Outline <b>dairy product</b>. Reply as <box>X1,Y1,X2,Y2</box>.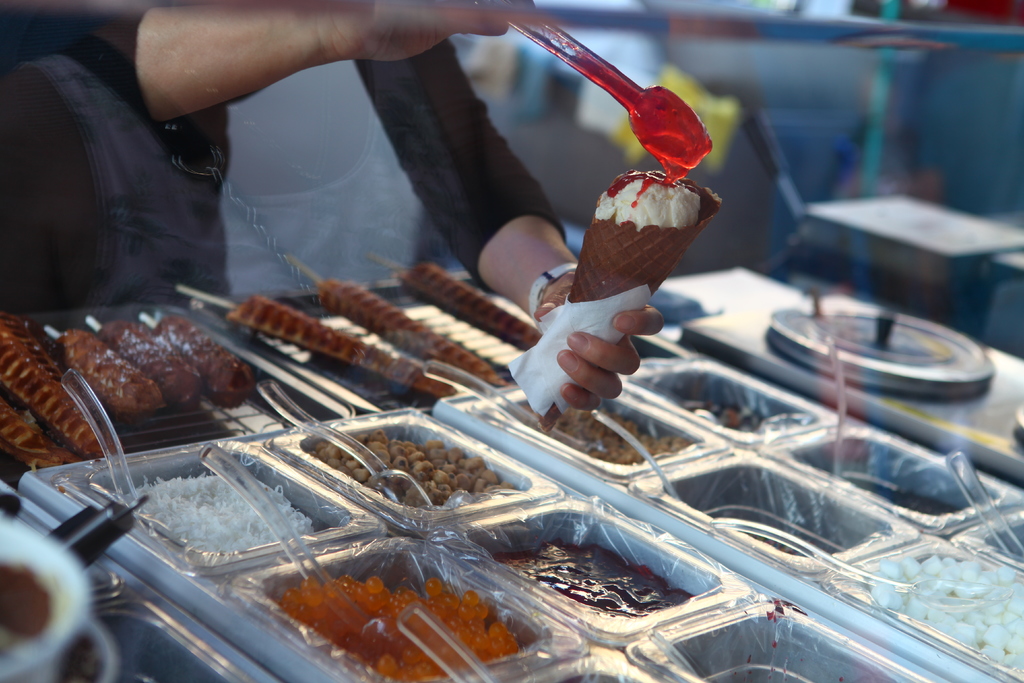
<box>127,469,307,558</box>.
